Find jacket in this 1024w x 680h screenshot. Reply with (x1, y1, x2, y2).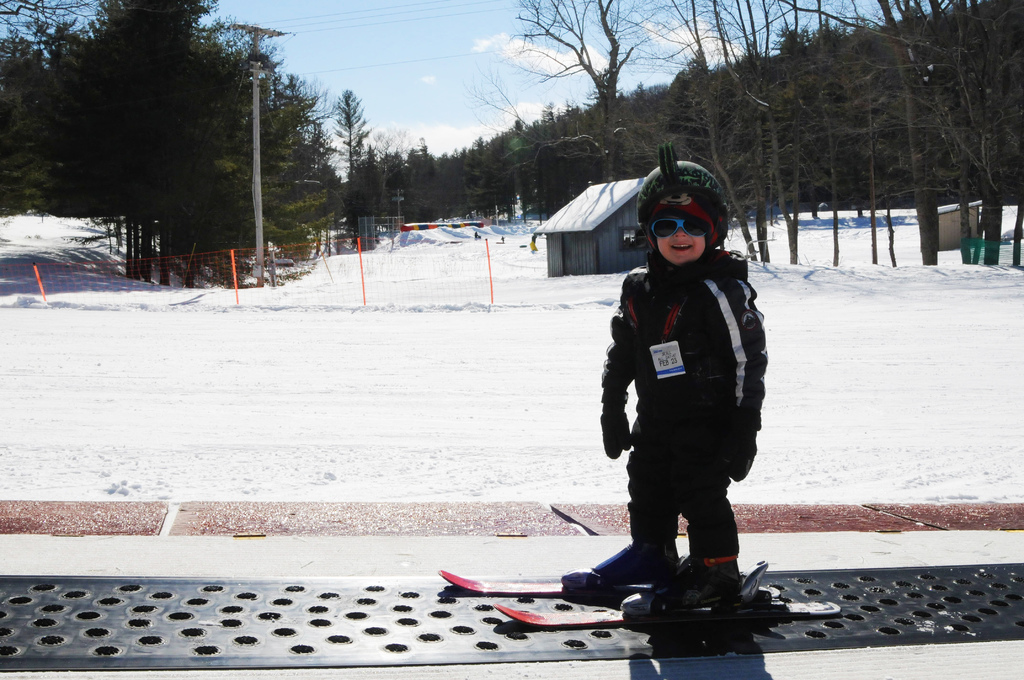
(598, 258, 775, 503).
